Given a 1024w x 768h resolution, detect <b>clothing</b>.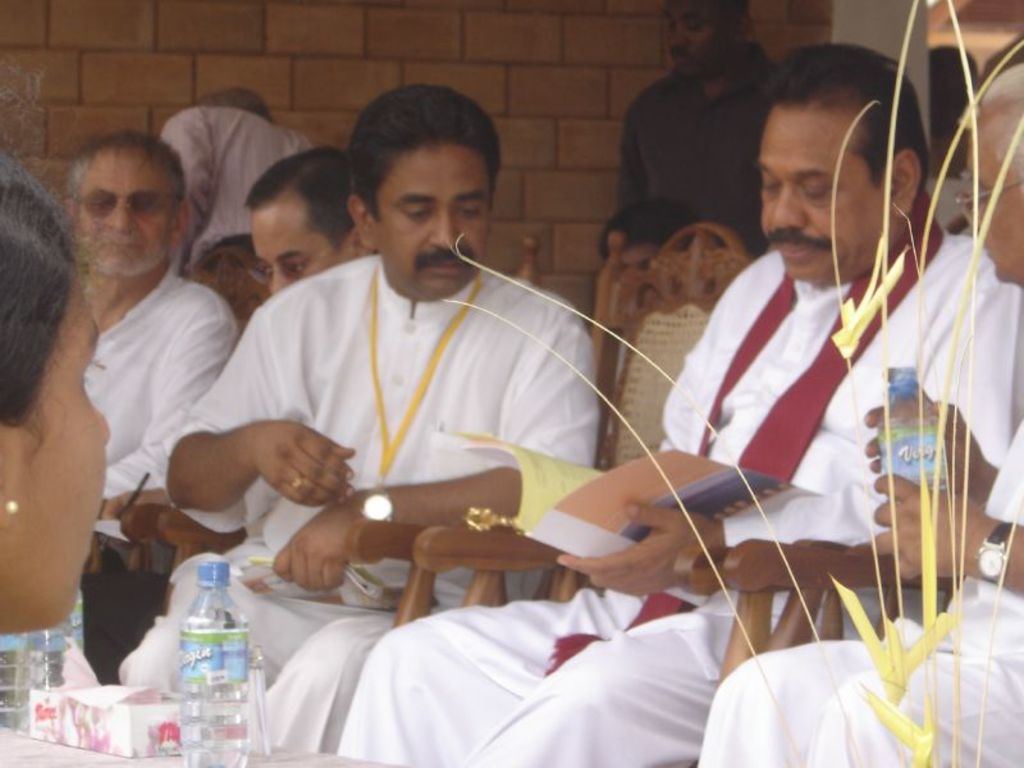
box=[699, 430, 1023, 767].
